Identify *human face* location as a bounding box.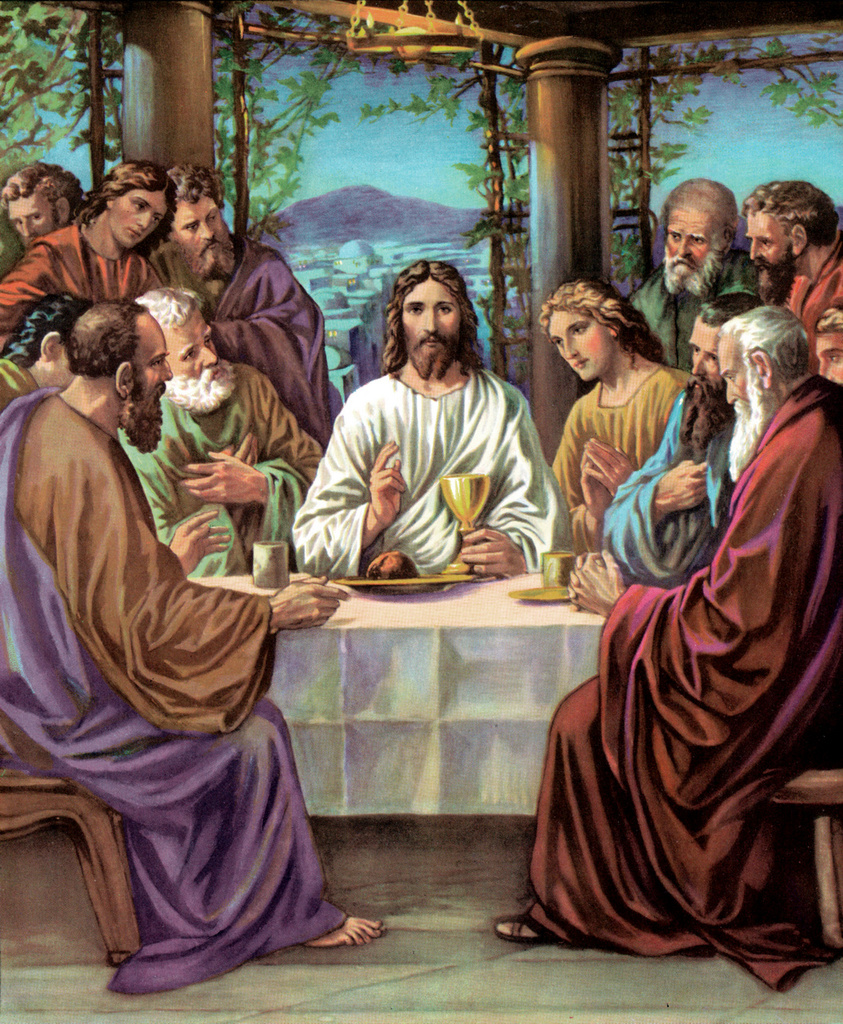
680,309,724,386.
